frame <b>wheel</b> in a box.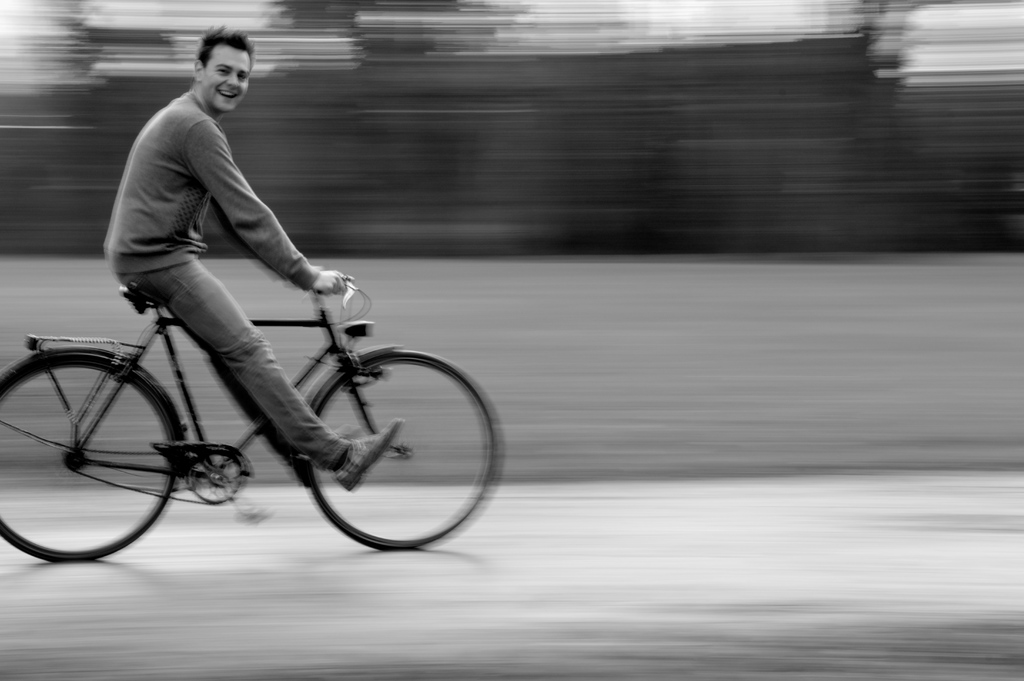
region(0, 355, 187, 562).
